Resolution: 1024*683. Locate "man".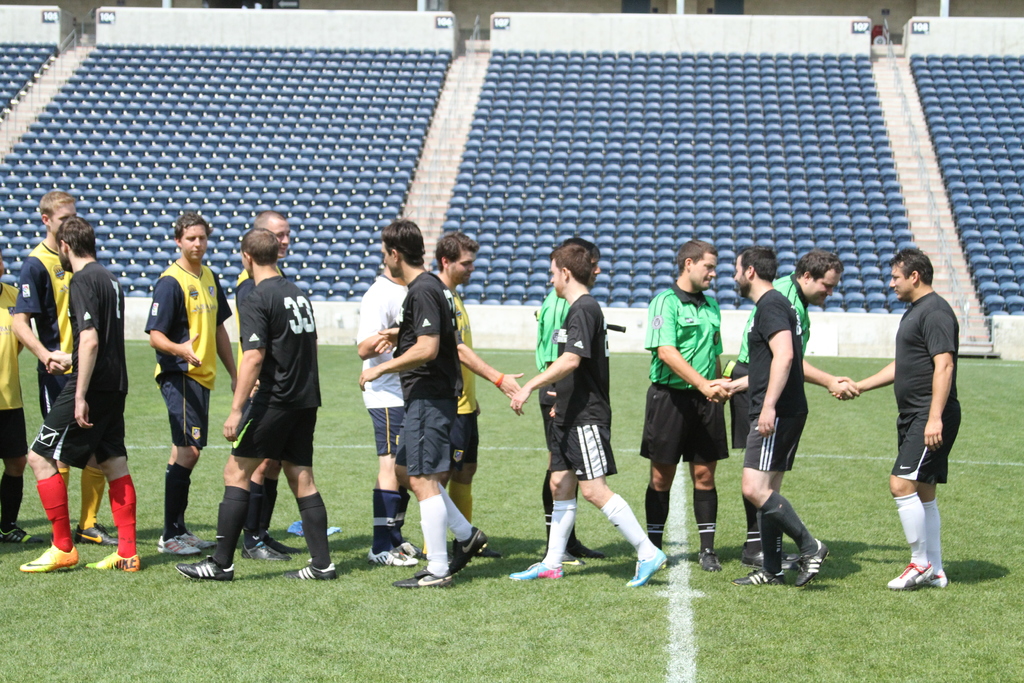
bbox=[170, 225, 337, 582].
